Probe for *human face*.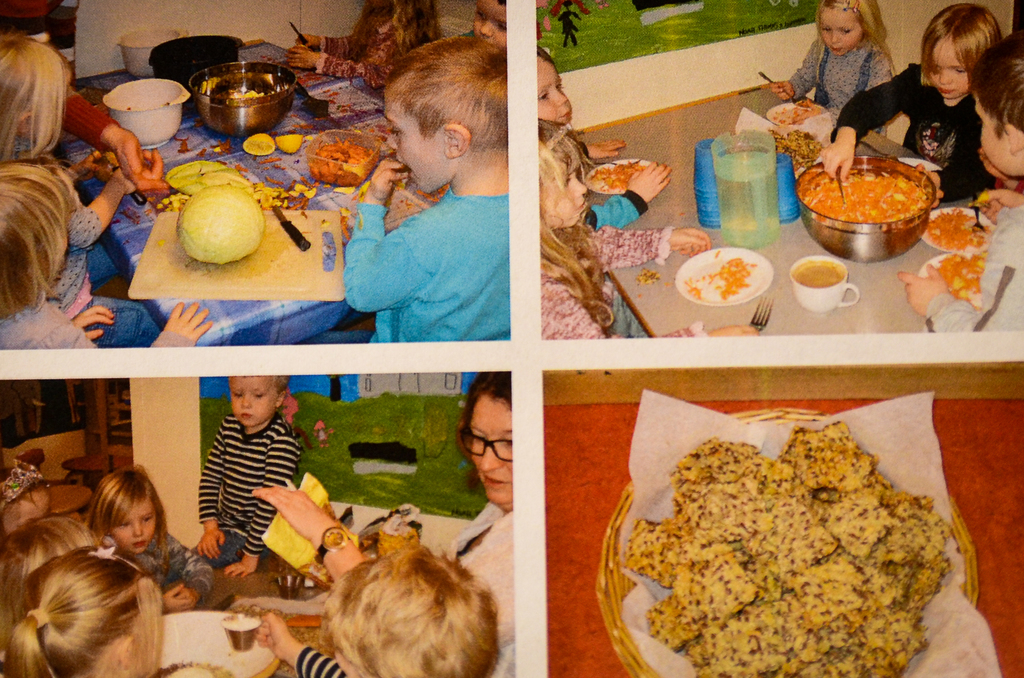
Probe result: [973, 92, 1023, 176].
